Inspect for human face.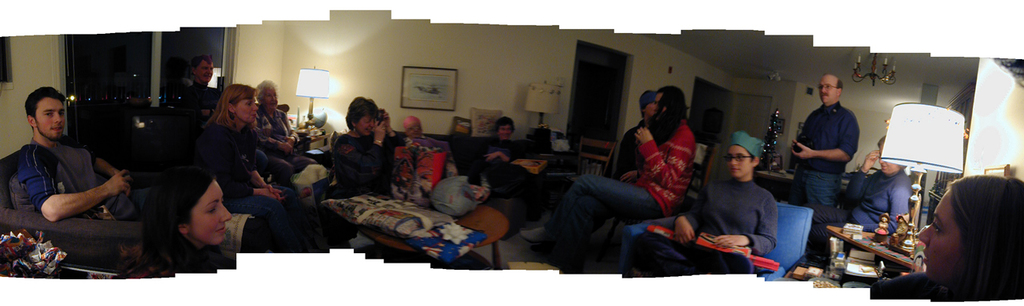
Inspection: x1=822 y1=73 x2=837 y2=107.
